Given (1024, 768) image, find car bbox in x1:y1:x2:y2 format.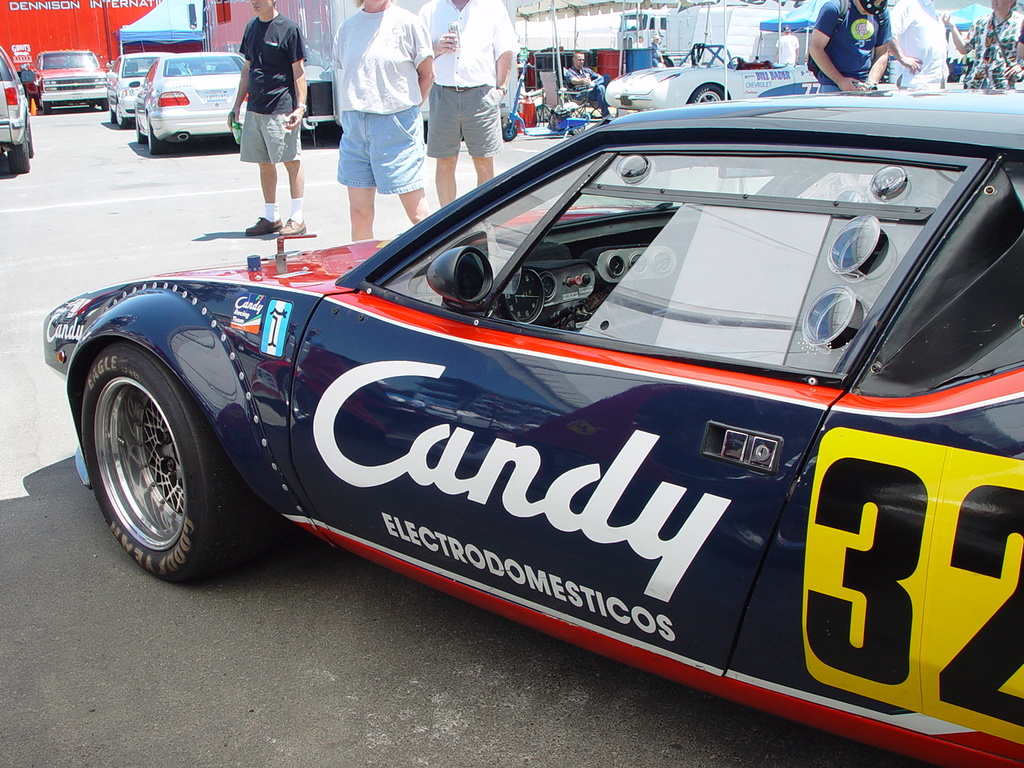
108:52:172:124.
